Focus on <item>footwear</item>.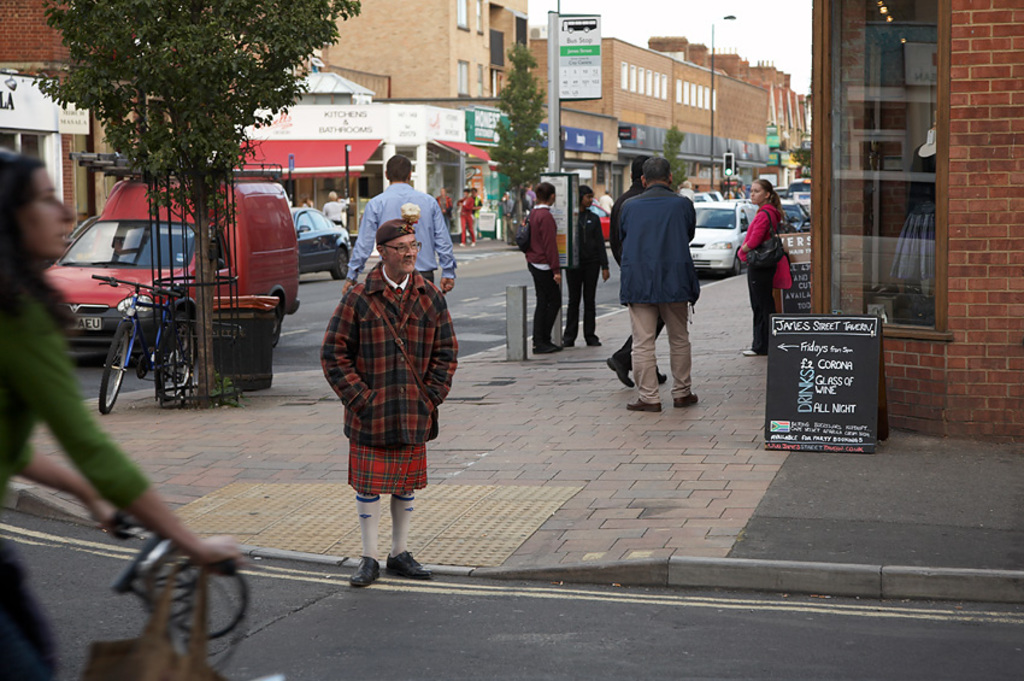
Focused at pyautogui.locateOnScreen(748, 345, 761, 357).
